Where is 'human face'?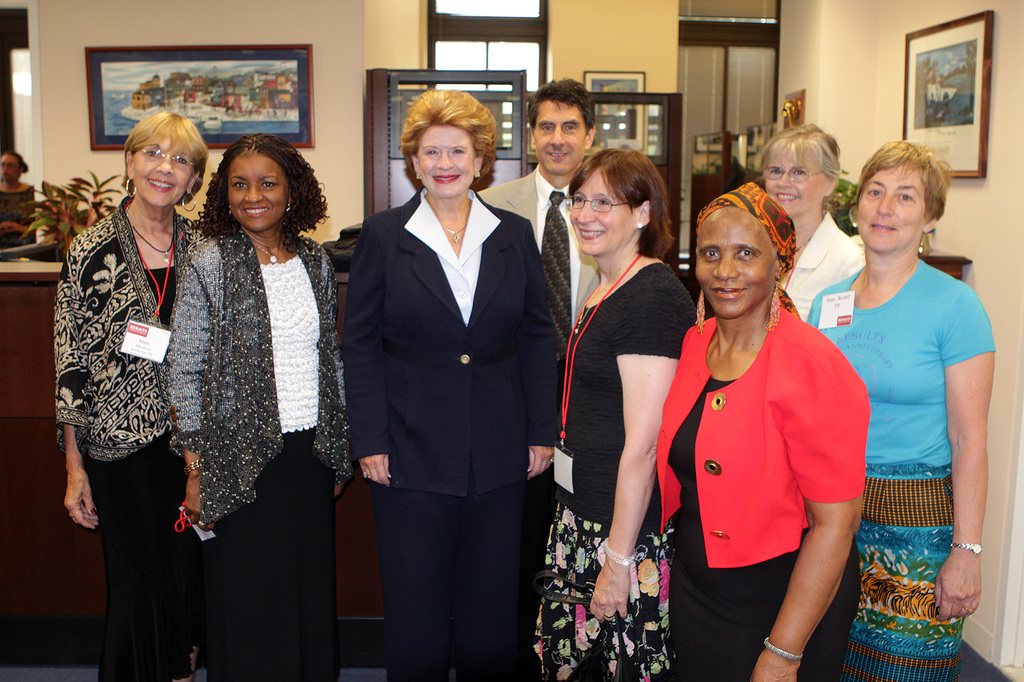
[570,171,637,257].
